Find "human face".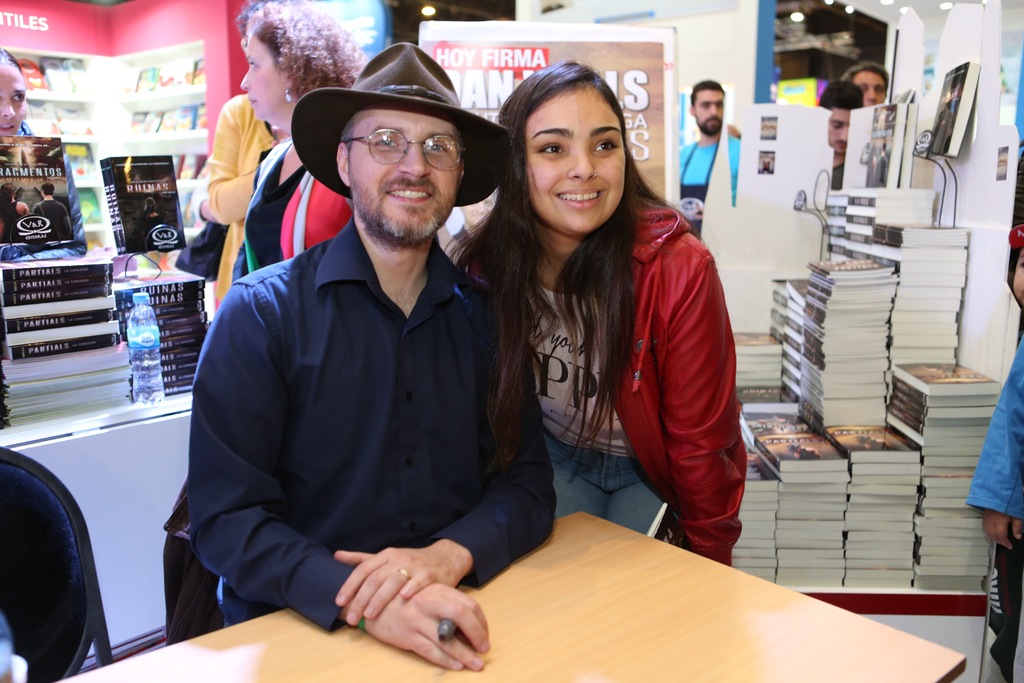
[x1=349, y1=110, x2=463, y2=235].
